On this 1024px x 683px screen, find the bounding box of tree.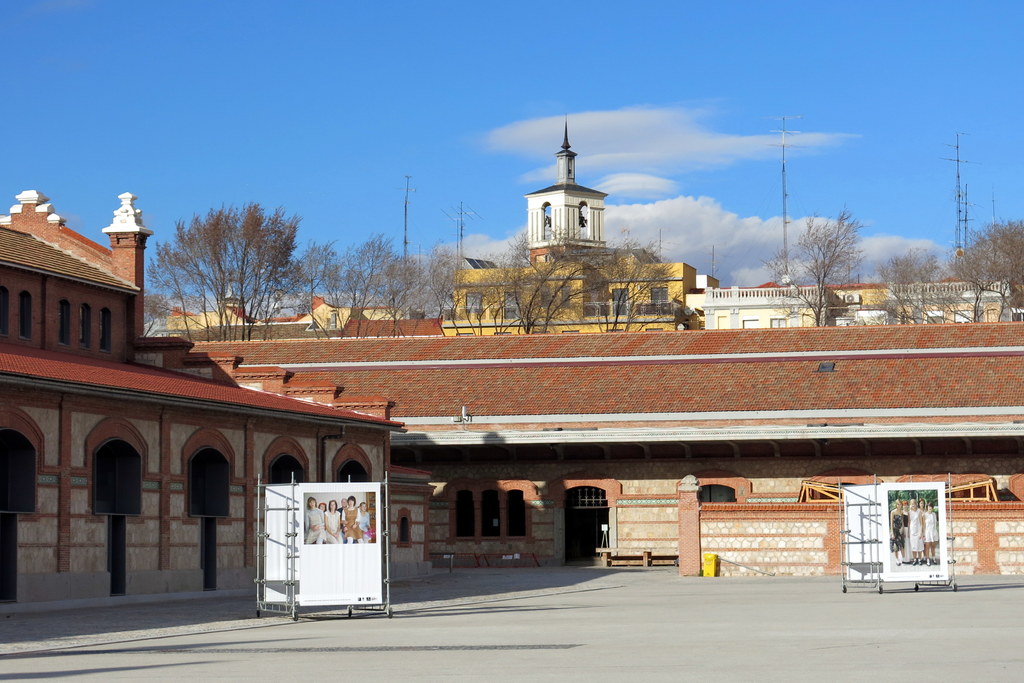
Bounding box: <bbox>794, 197, 883, 302</bbox>.
